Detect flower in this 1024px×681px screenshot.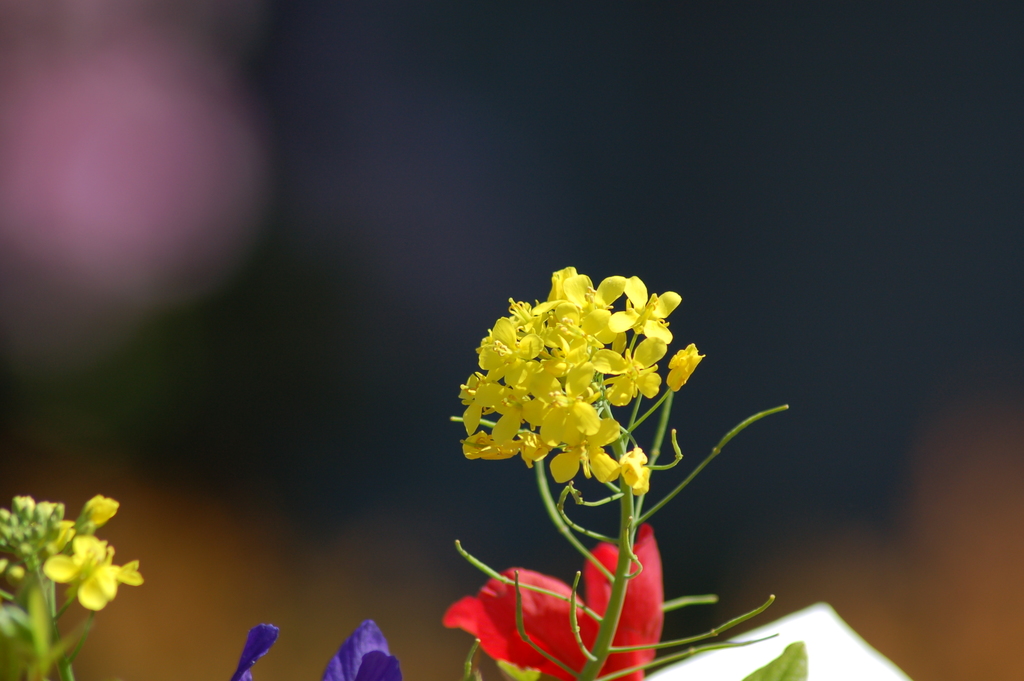
Detection: x1=0 y1=484 x2=149 y2=618.
